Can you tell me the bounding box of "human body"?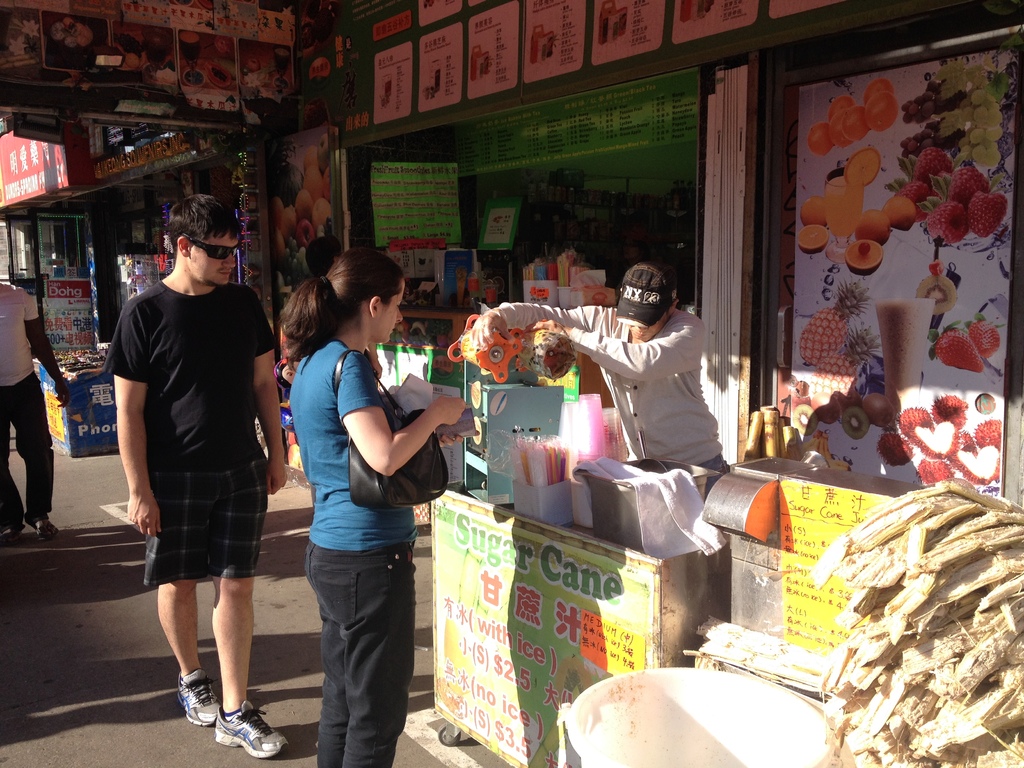
select_region(0, 282, 70, 546).
